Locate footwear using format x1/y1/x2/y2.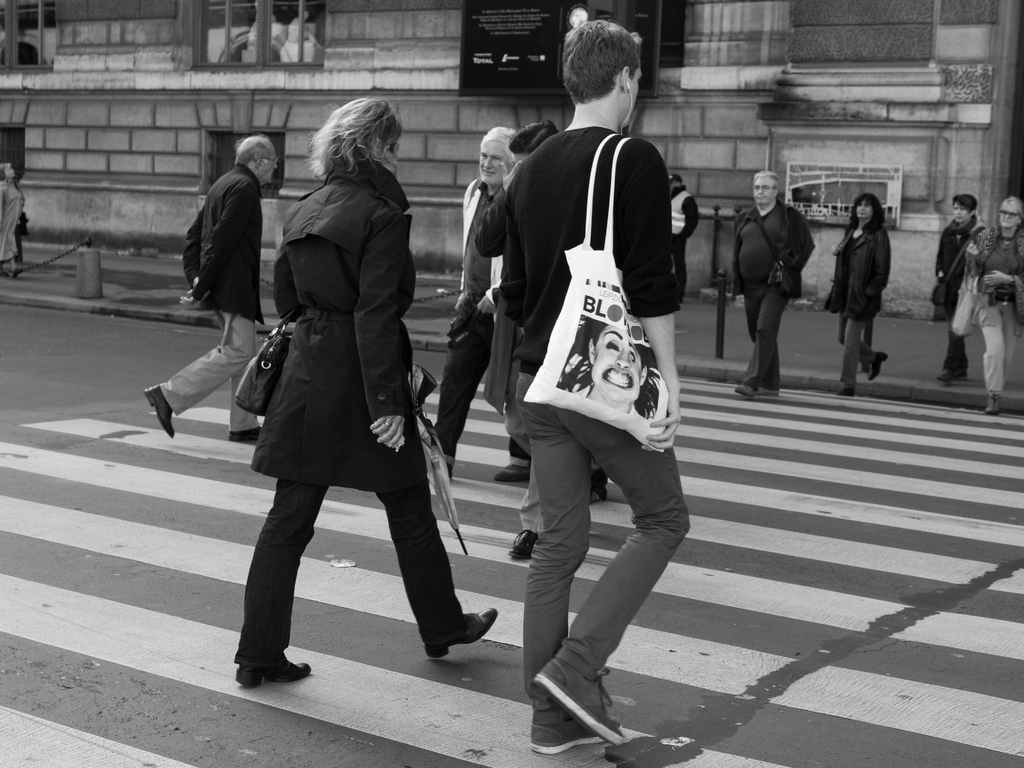
145/382/175/438.
